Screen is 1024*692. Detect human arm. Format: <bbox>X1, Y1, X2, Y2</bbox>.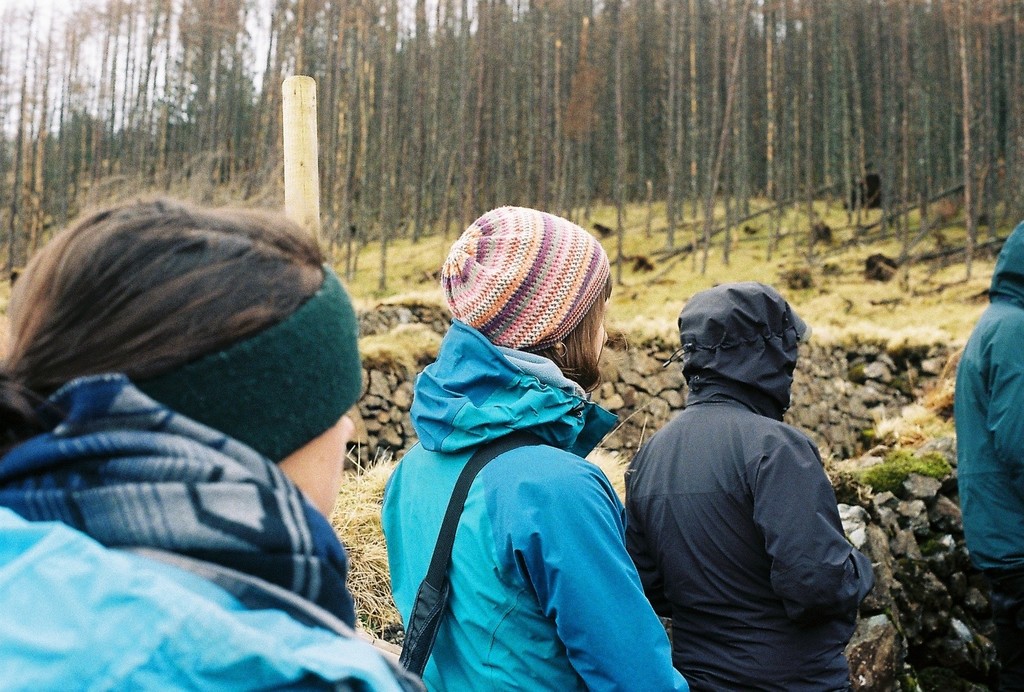
<bbox>748, 432, 863, 627</bbox>.
